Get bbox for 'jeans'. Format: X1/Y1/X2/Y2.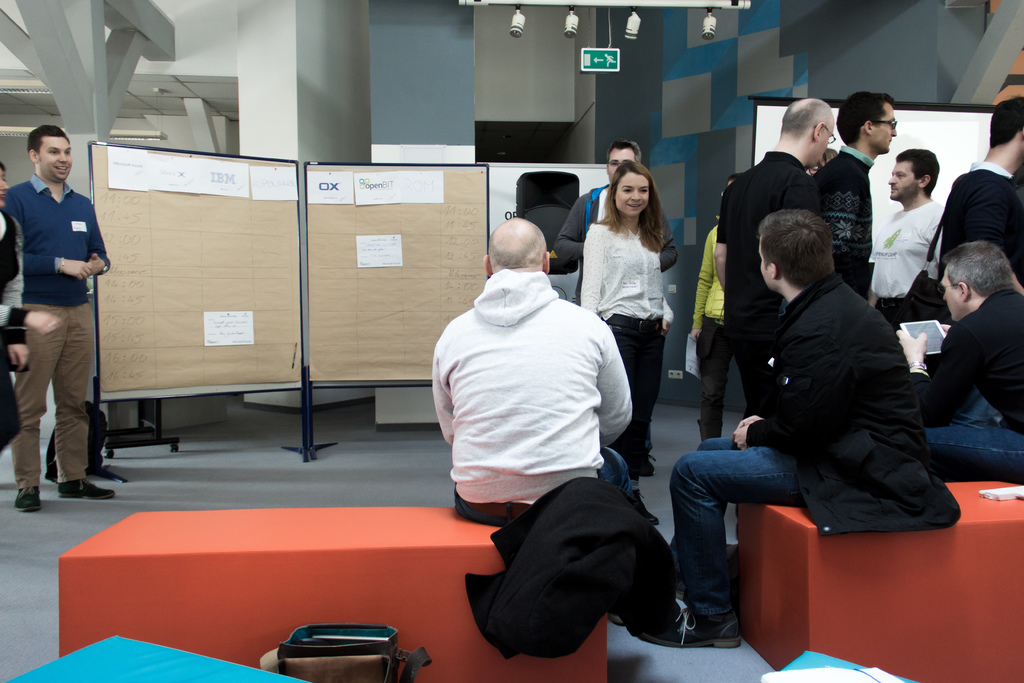
454/445/632/525.
